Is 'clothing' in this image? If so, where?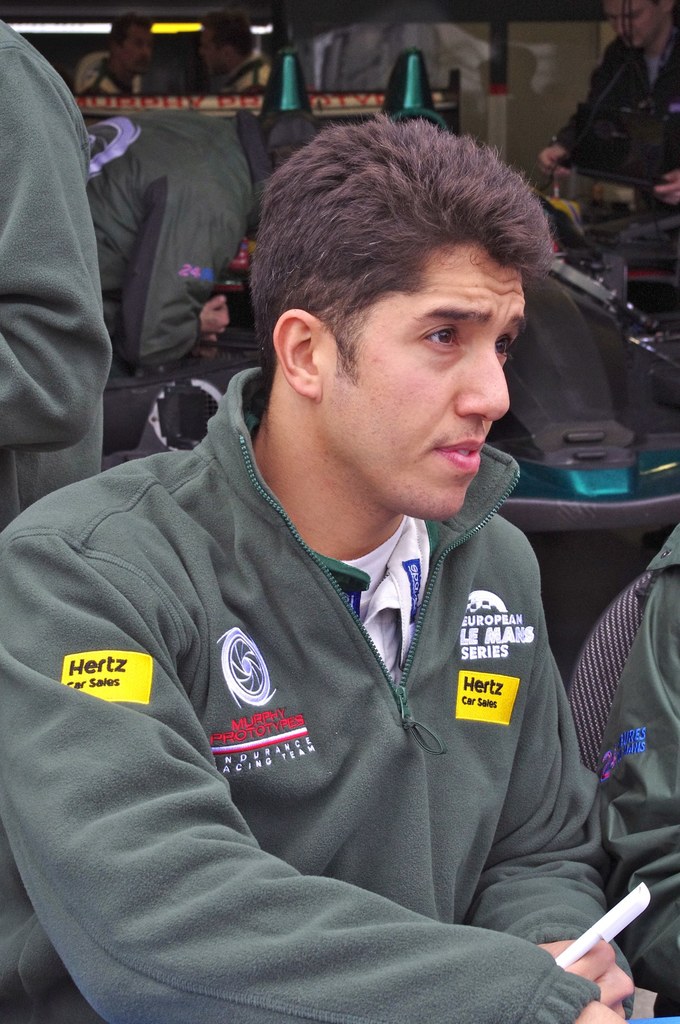
Yes, at 592,511,679,1023.
